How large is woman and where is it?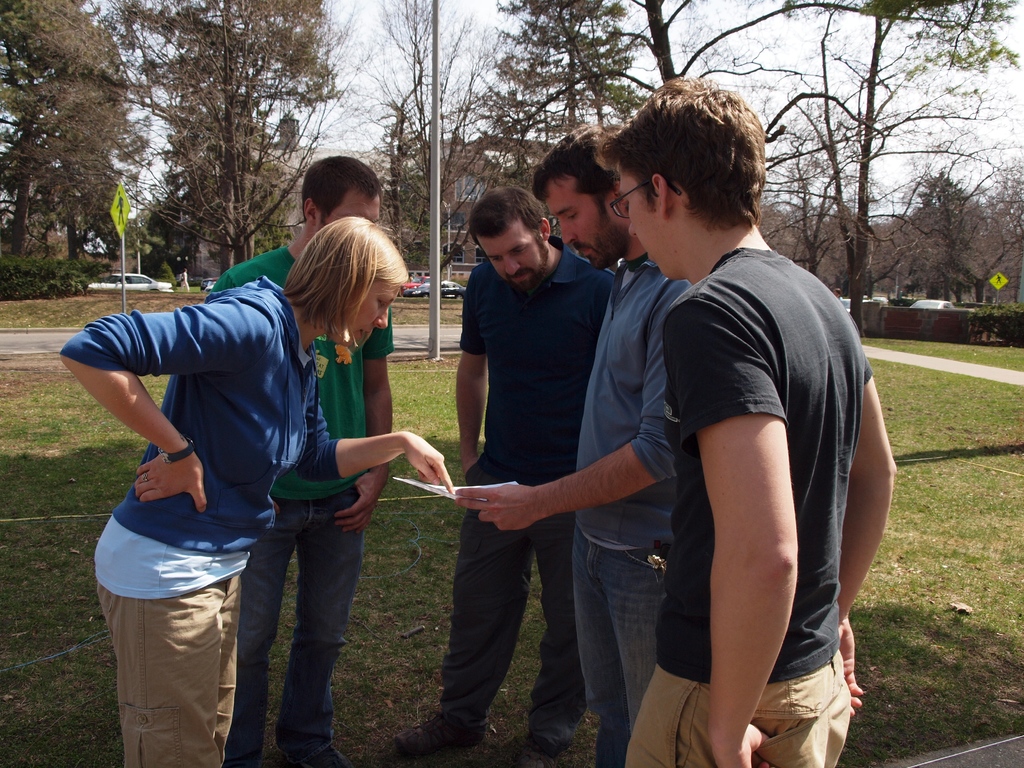
Bounding box: (left=83, top=182, right=458, bottom=767).
